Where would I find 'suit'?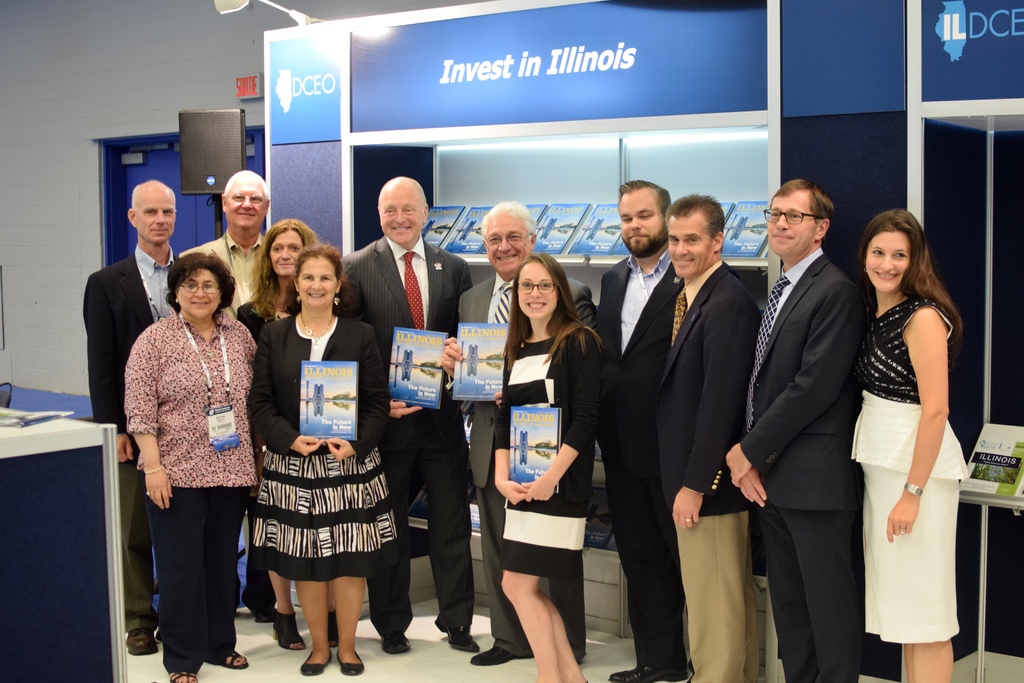
At 335 232 475 635.
